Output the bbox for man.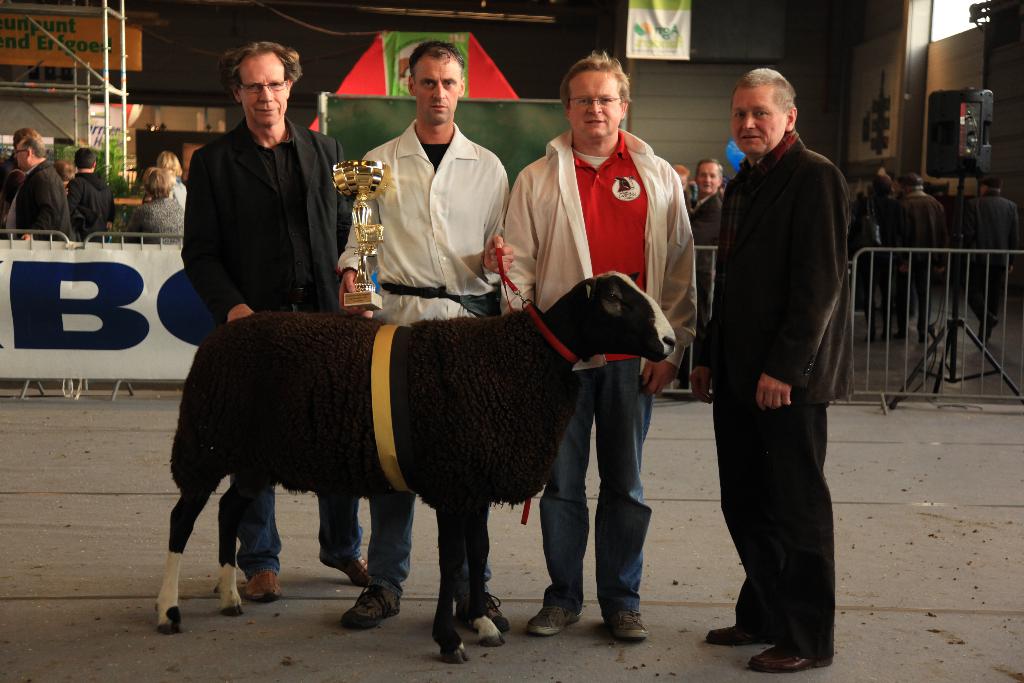
bbox=(852, 173, 899, 300).
